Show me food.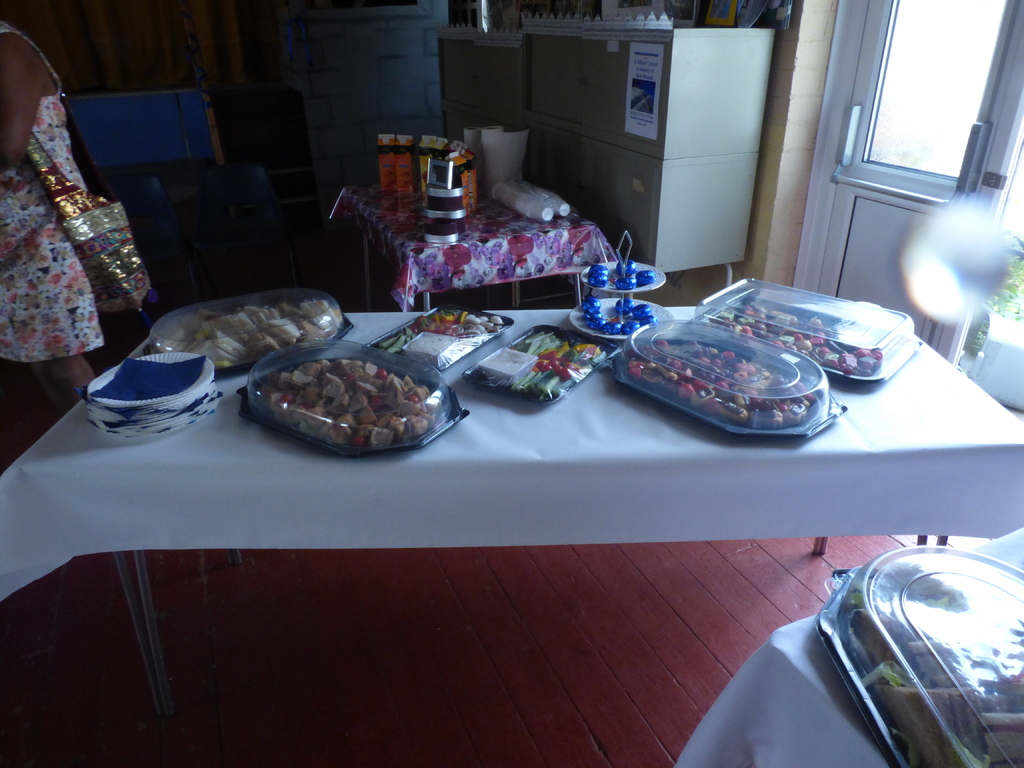
food is here: Rect(833, 554, 1023, 767).
